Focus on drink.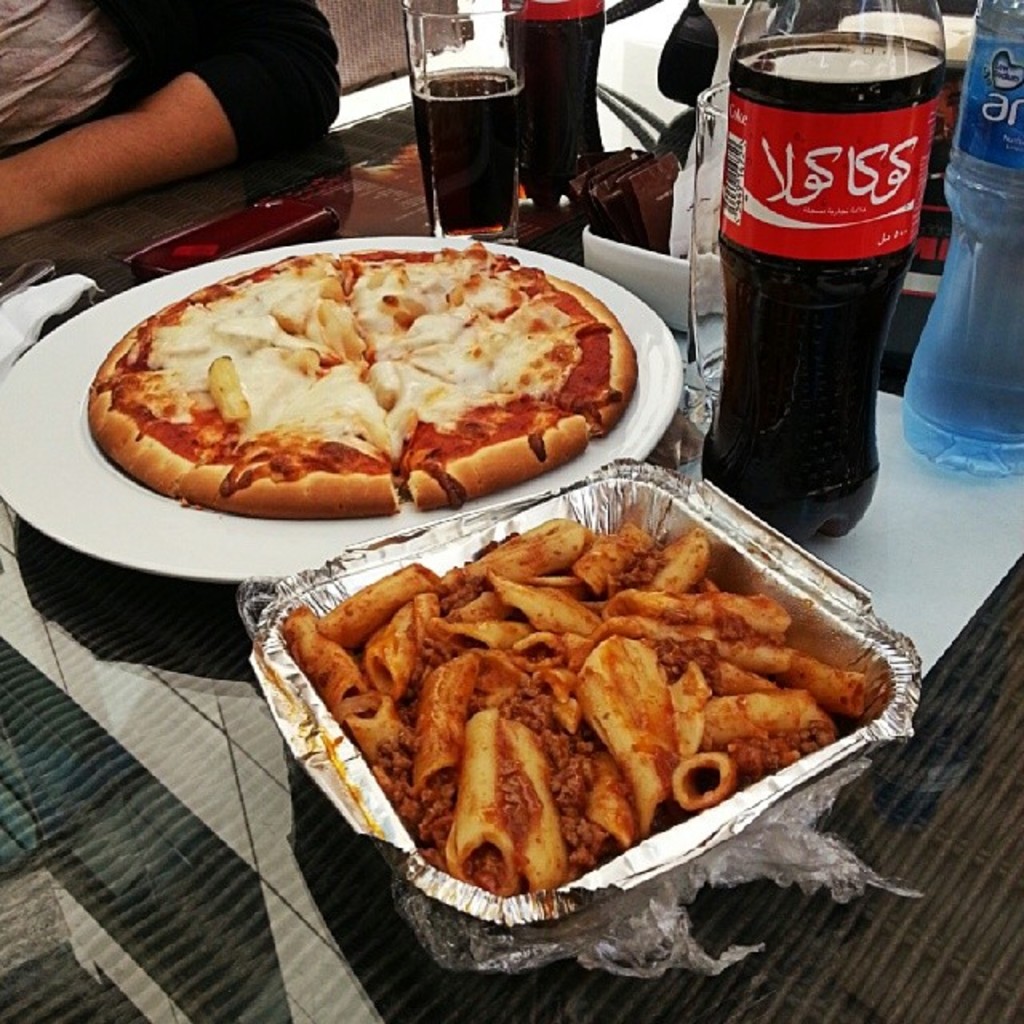
Focused at (502, 0, 608, 198).
